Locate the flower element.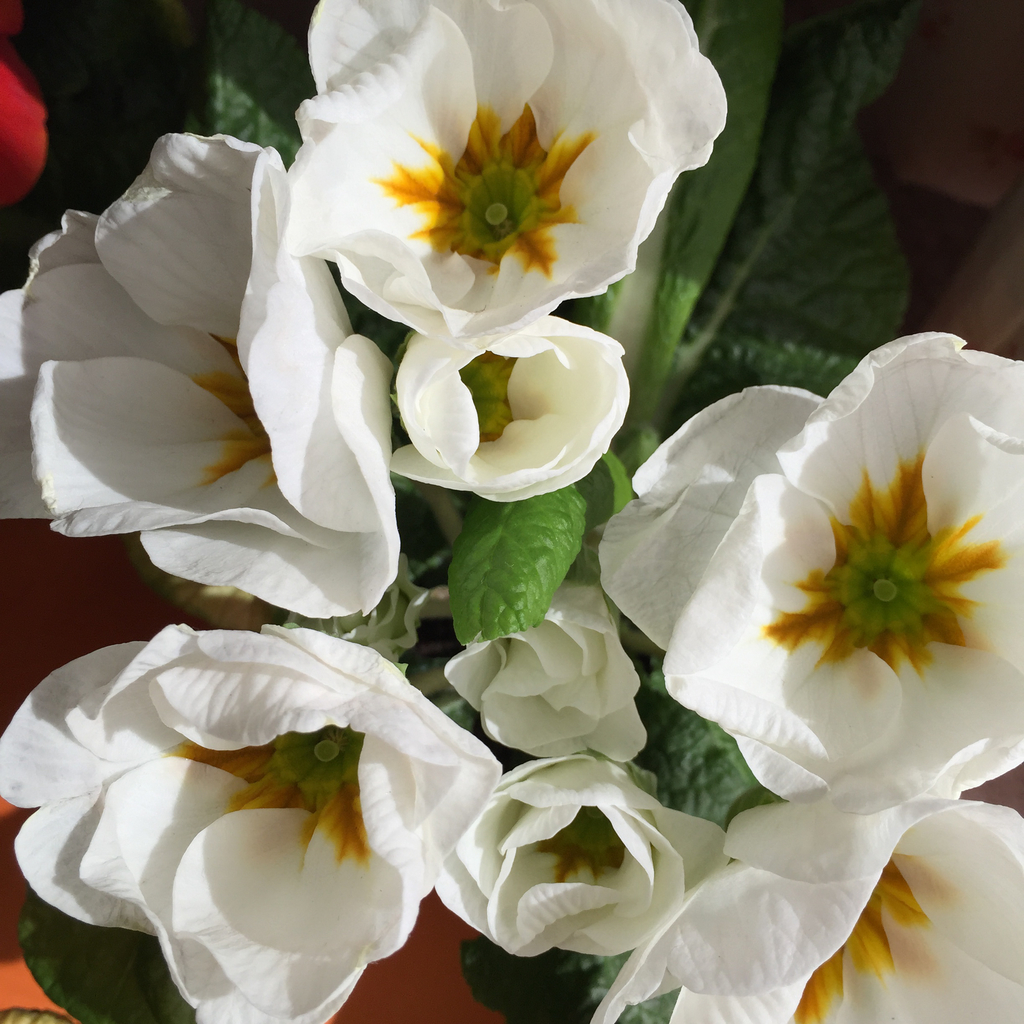
Element bbox: bbox=[599, 323, 1023, 798].
